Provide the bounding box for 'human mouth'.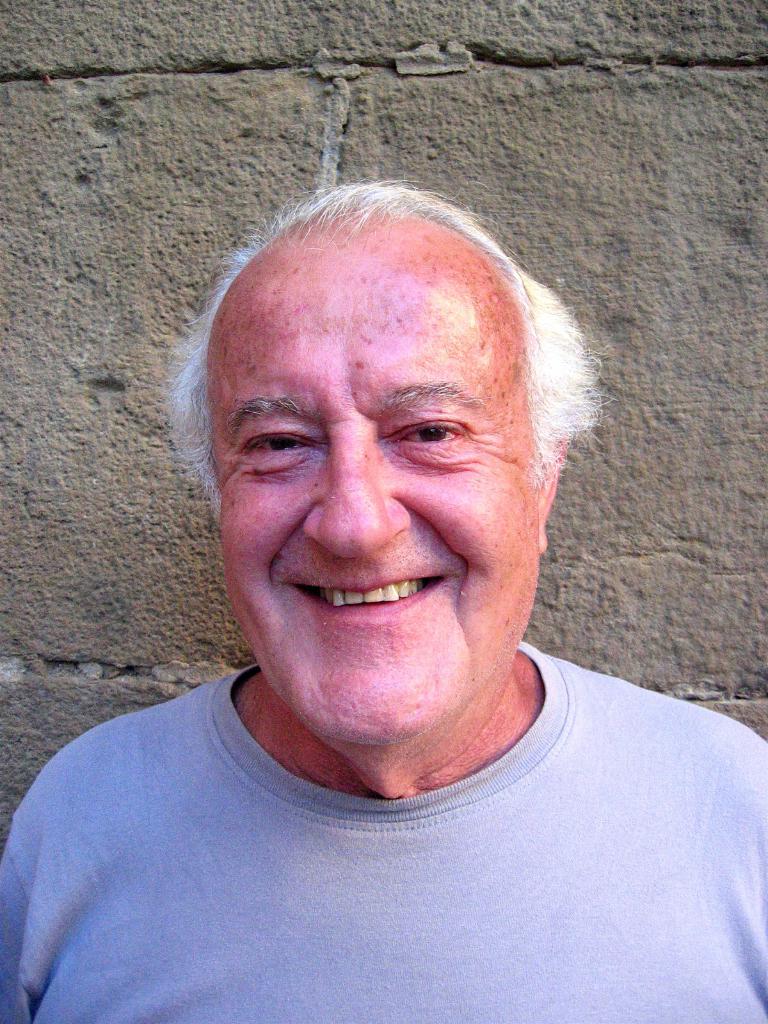
{"x1": 284, "y1": 580, "x2": 456, "y2": 623}.
